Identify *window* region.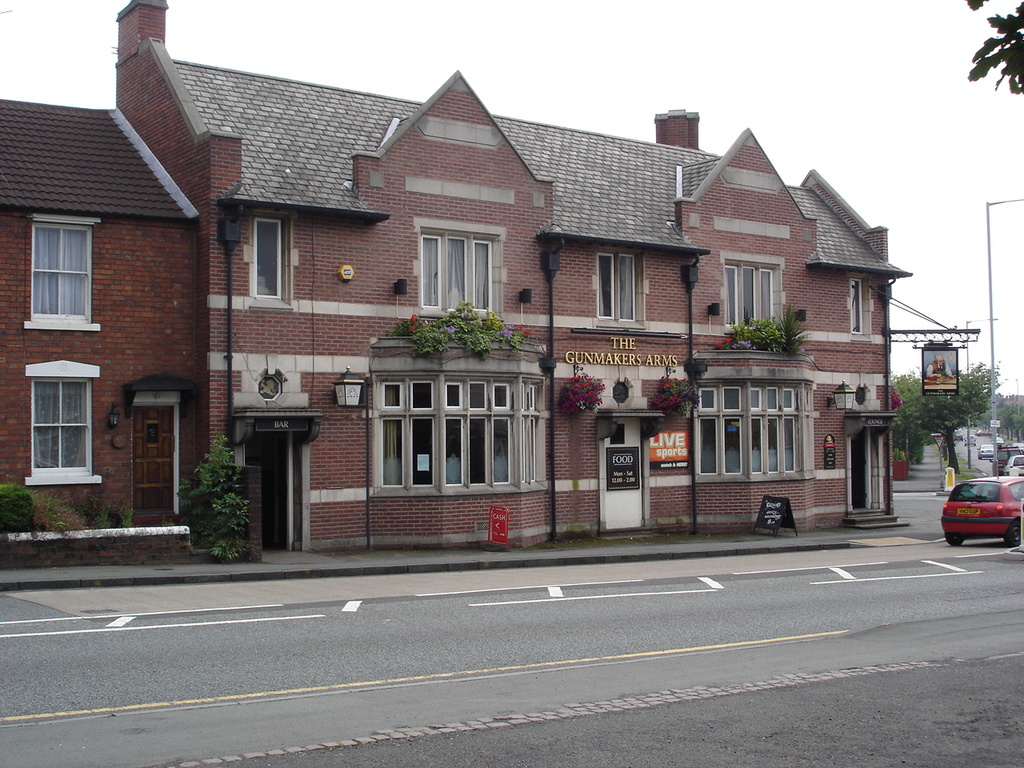
Region: 250/208/291/308.
